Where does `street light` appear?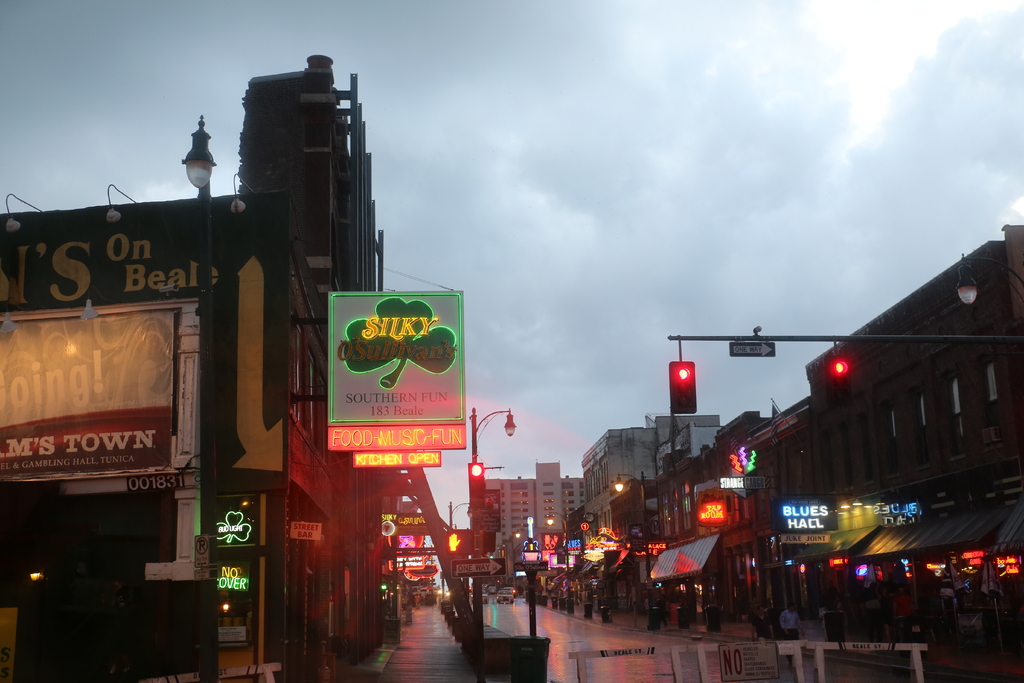
Appears at bbox(180, 113, 216, 206).
